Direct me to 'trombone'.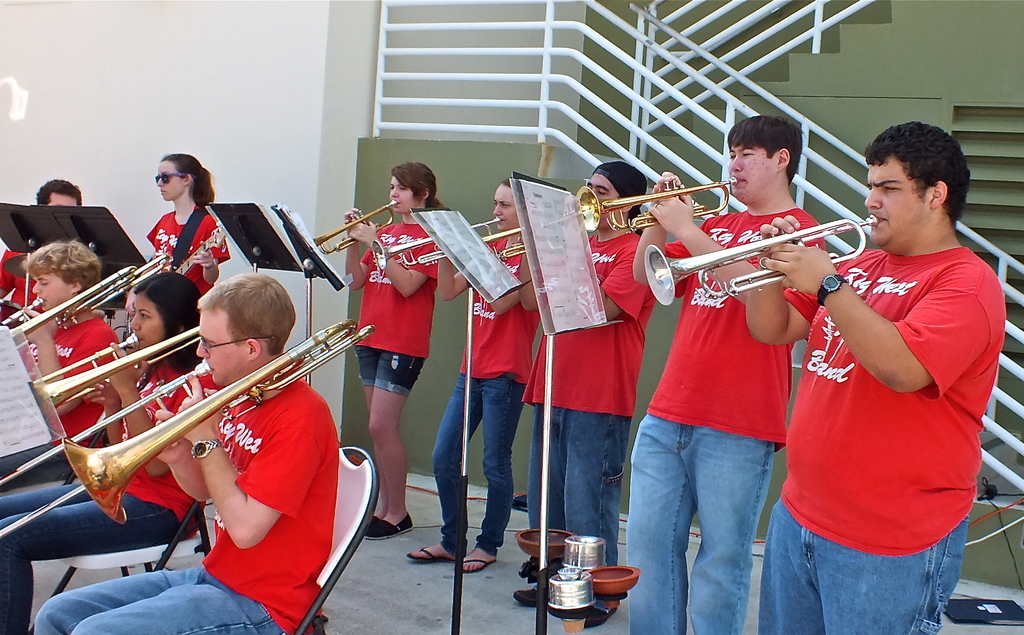
Direction: Rect(3, 253, 170, 337).
